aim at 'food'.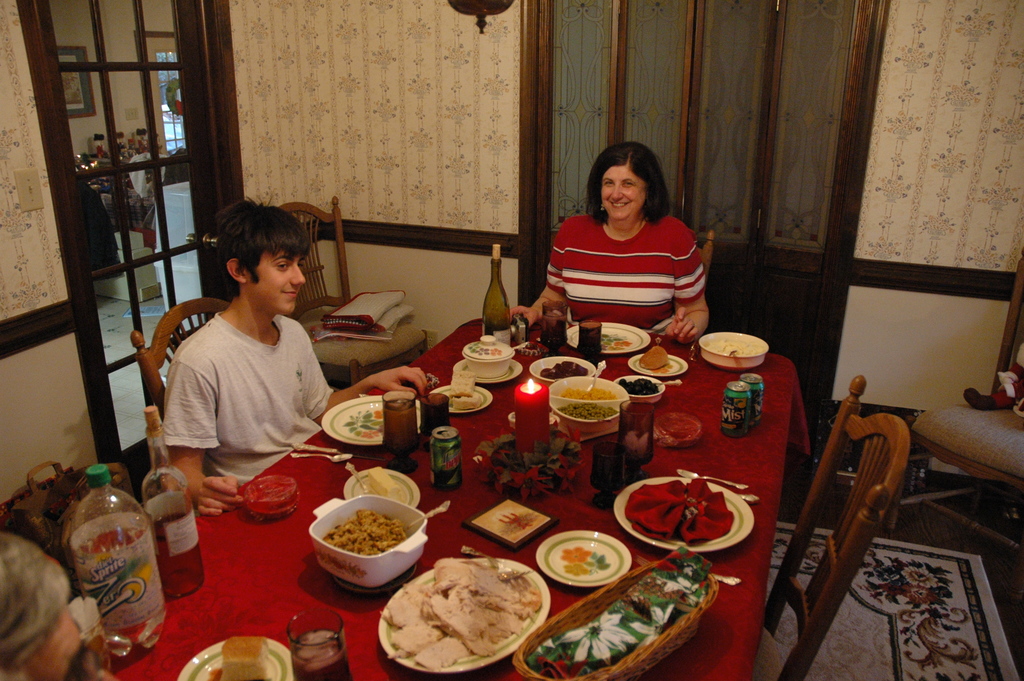
Aimed at l=220, t=636, r=270, b=680.
